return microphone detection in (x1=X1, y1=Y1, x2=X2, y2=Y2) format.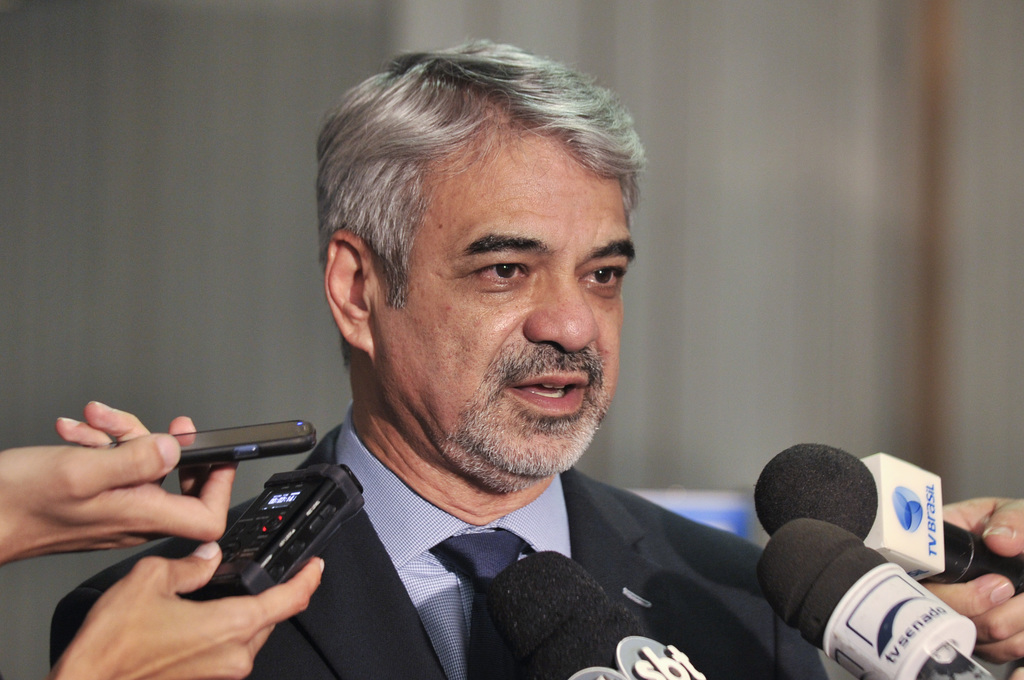
(x1=741, y1=513, x2=999, y2=679).
